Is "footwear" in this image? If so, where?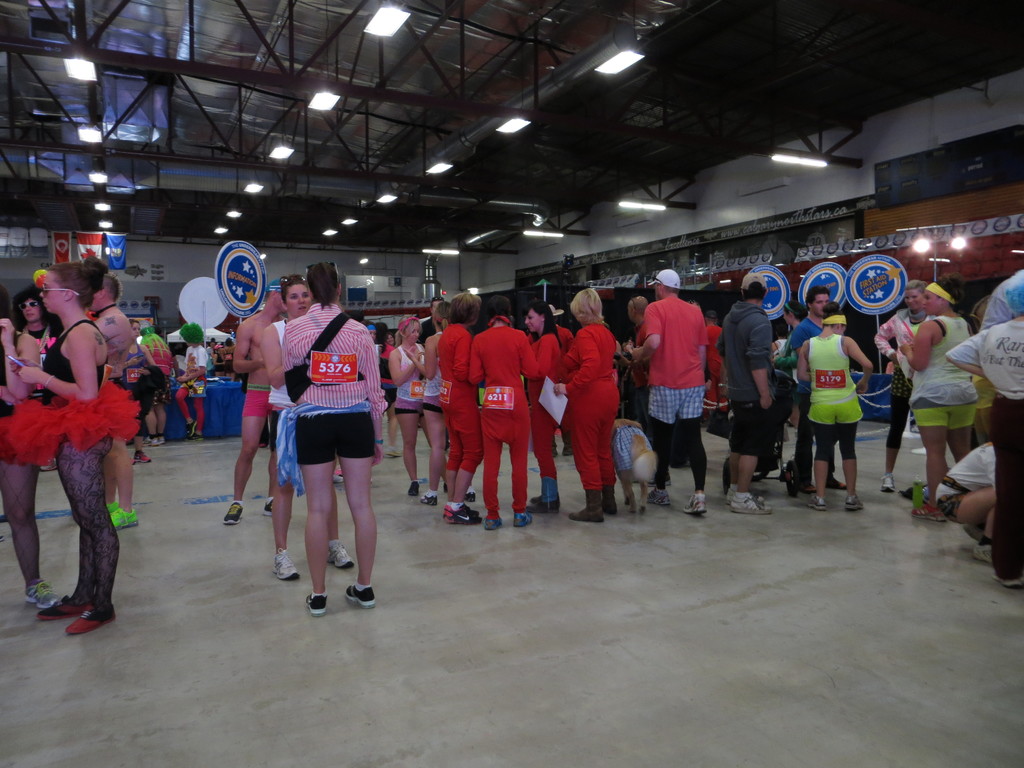
Yes, at Rect(26, 577, 61, 610).
